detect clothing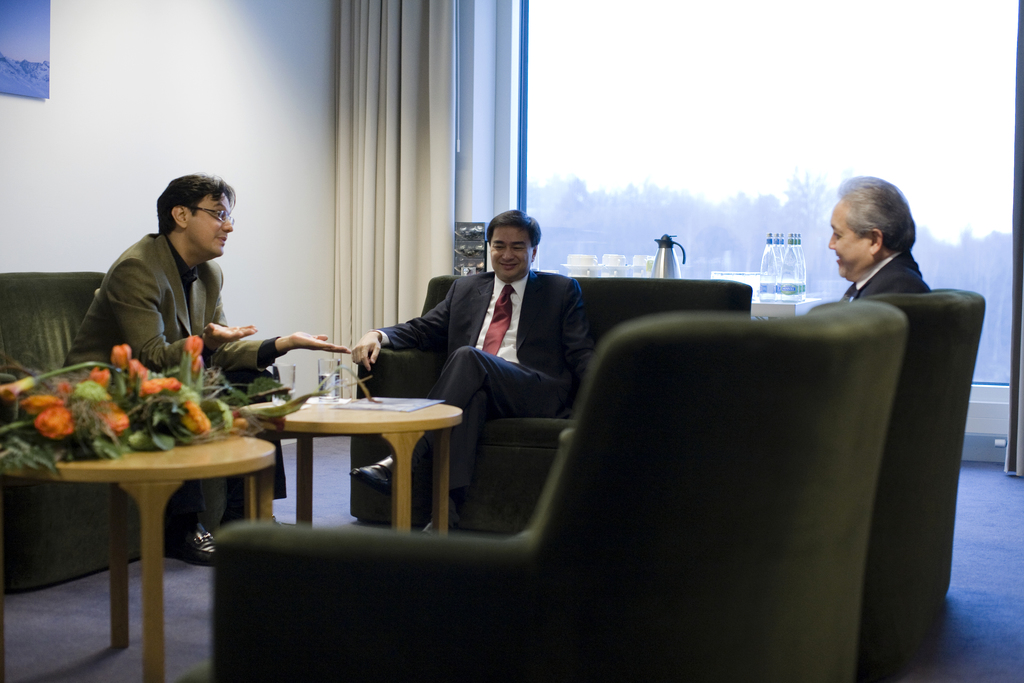
x1=367, y1=260, x2=589, y2=524
